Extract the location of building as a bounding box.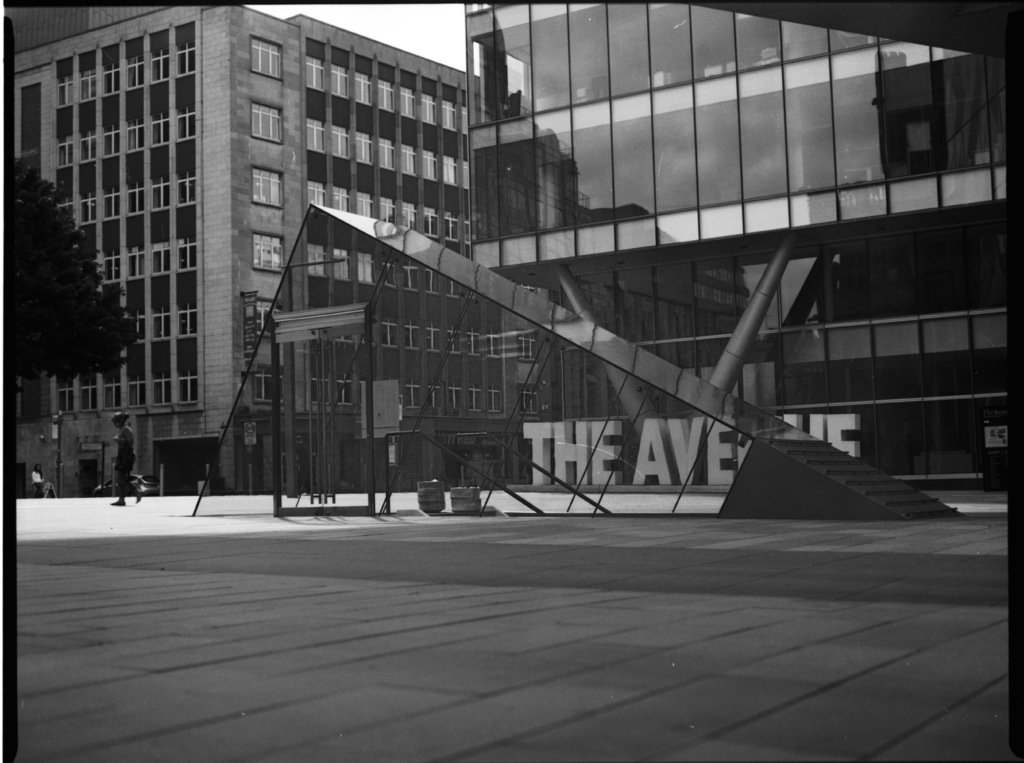
10/0/484/490.
